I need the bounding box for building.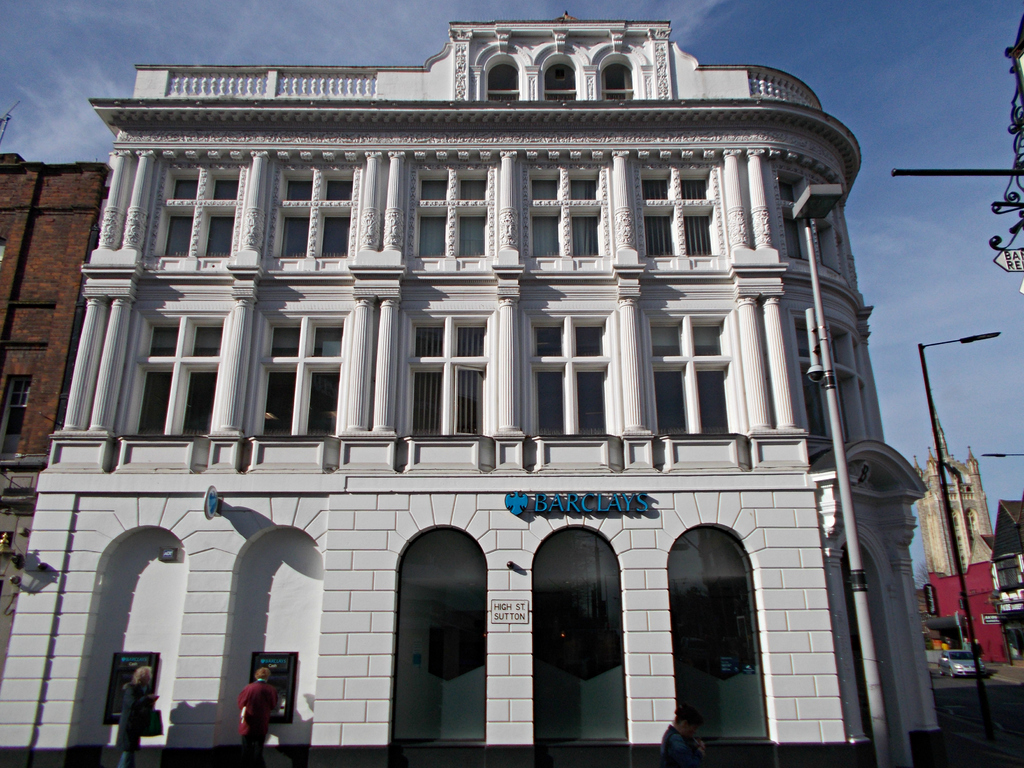
Here it is: (x1=0, y1=151, x2=112, y2=680).
